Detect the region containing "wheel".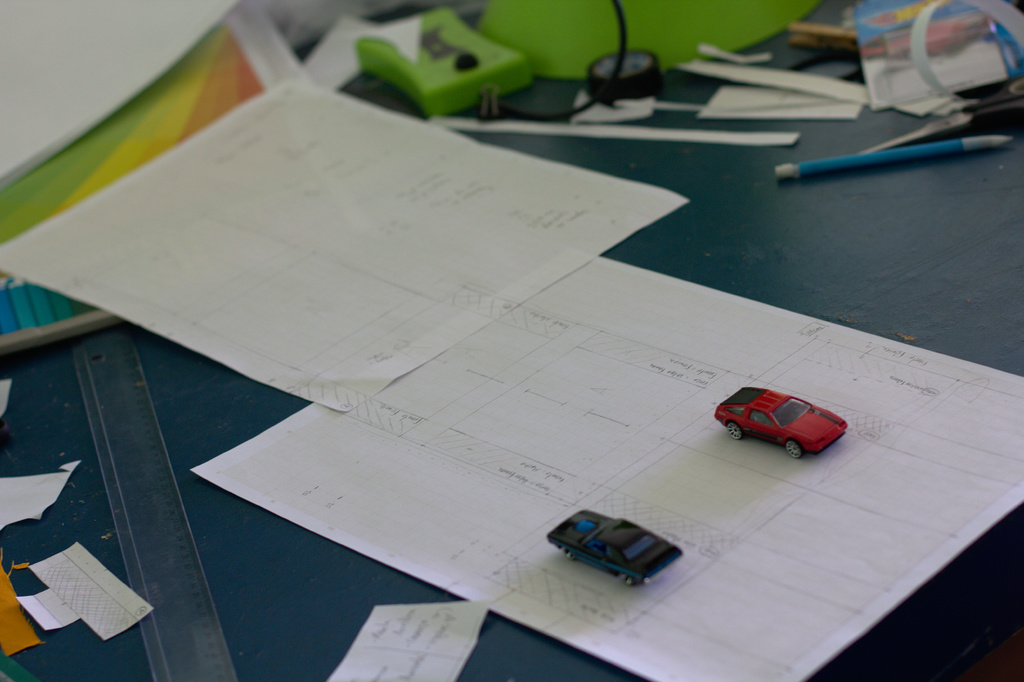
<box>725,421,741,438</box>.
